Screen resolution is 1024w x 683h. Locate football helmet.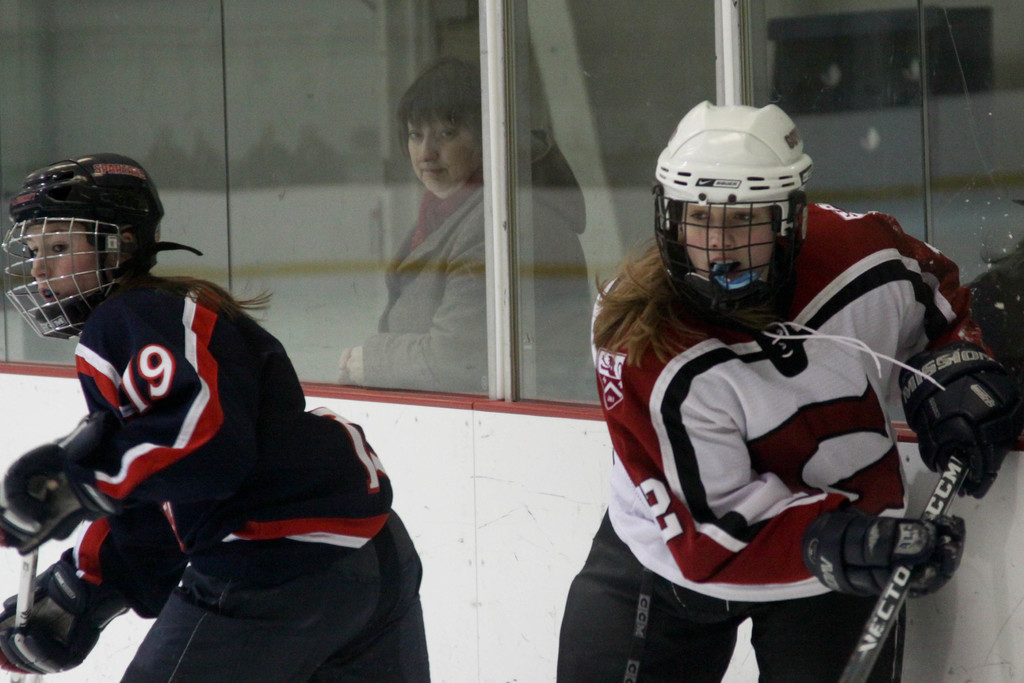
<box>0,153,182,347</box>.
